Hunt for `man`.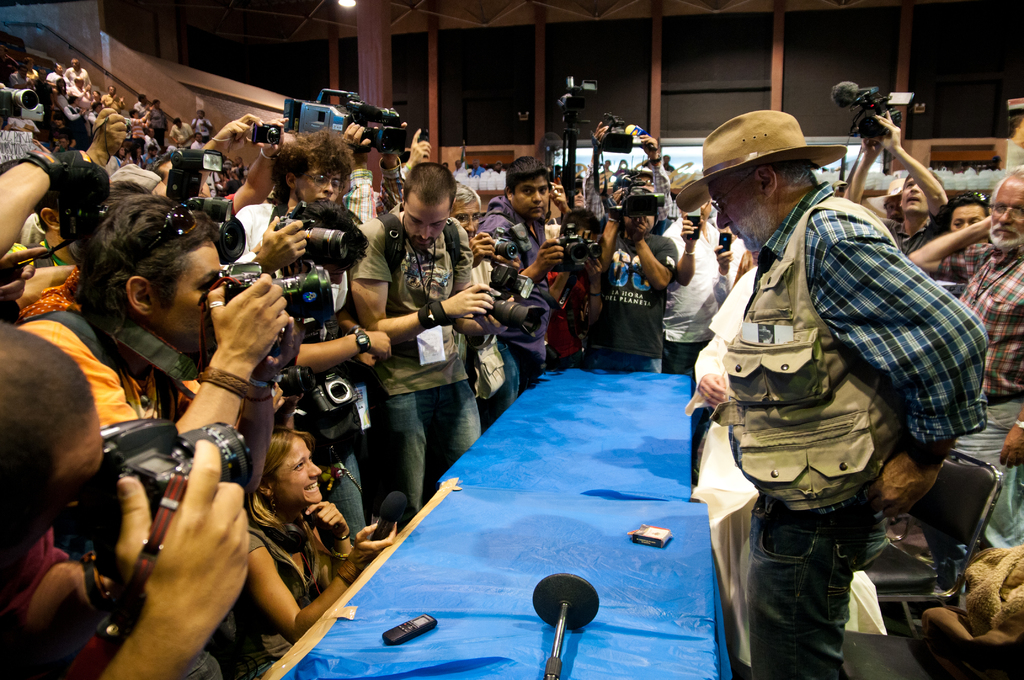
Hunted down at {"x1": 348, "y1": 159, "x2": 514, "y2": 523}.
